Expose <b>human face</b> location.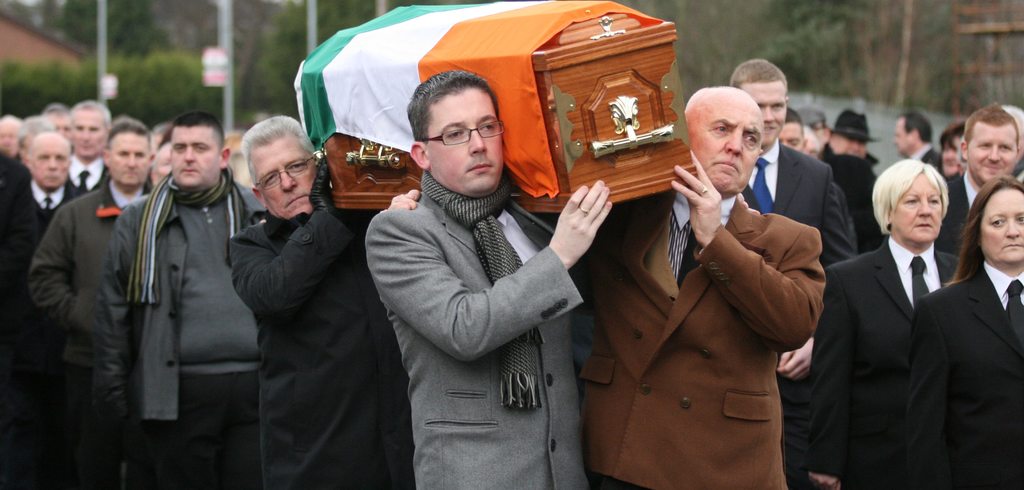
Exposed at (255,137,316,217).
